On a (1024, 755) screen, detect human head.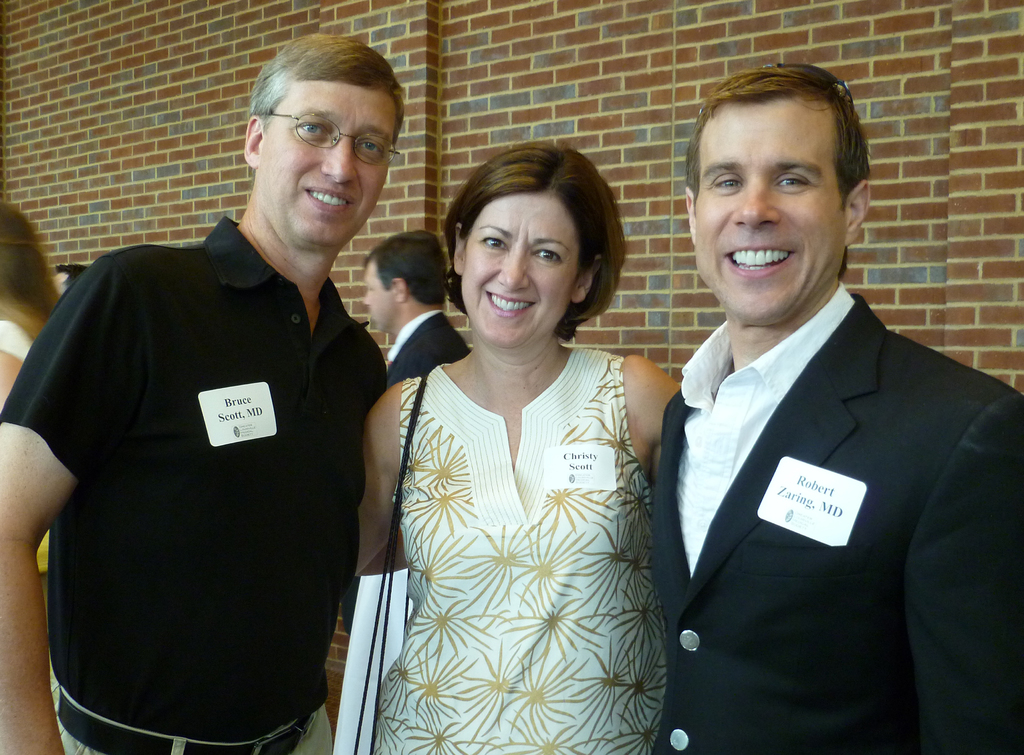
<bbox>676, 58, 871, 320</bbox>.
